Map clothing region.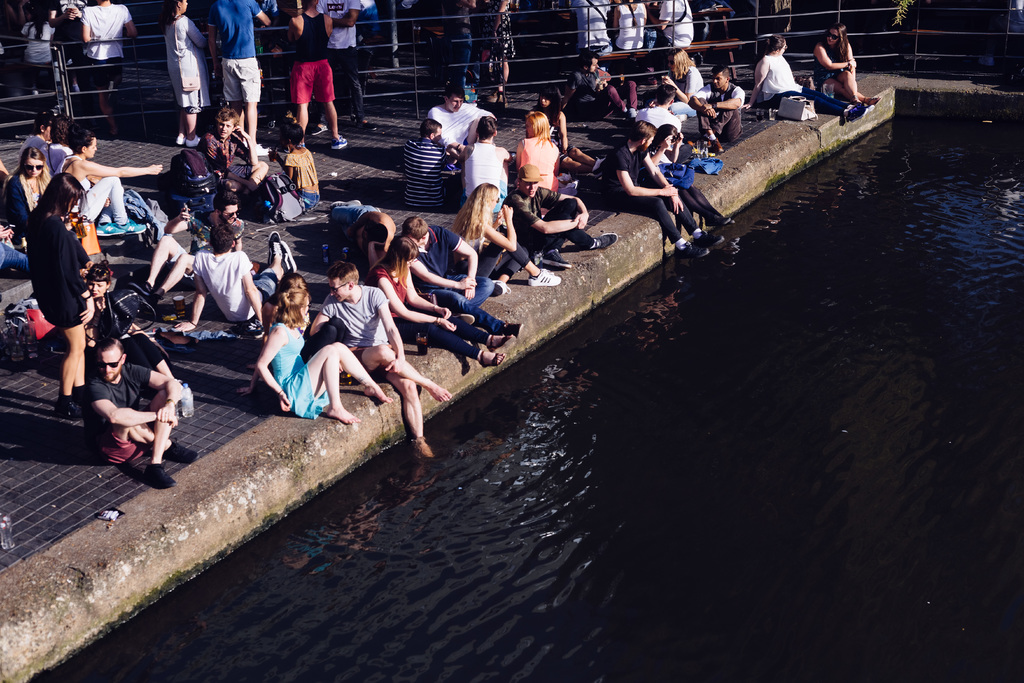
Mapped to 219,0,267,97.
